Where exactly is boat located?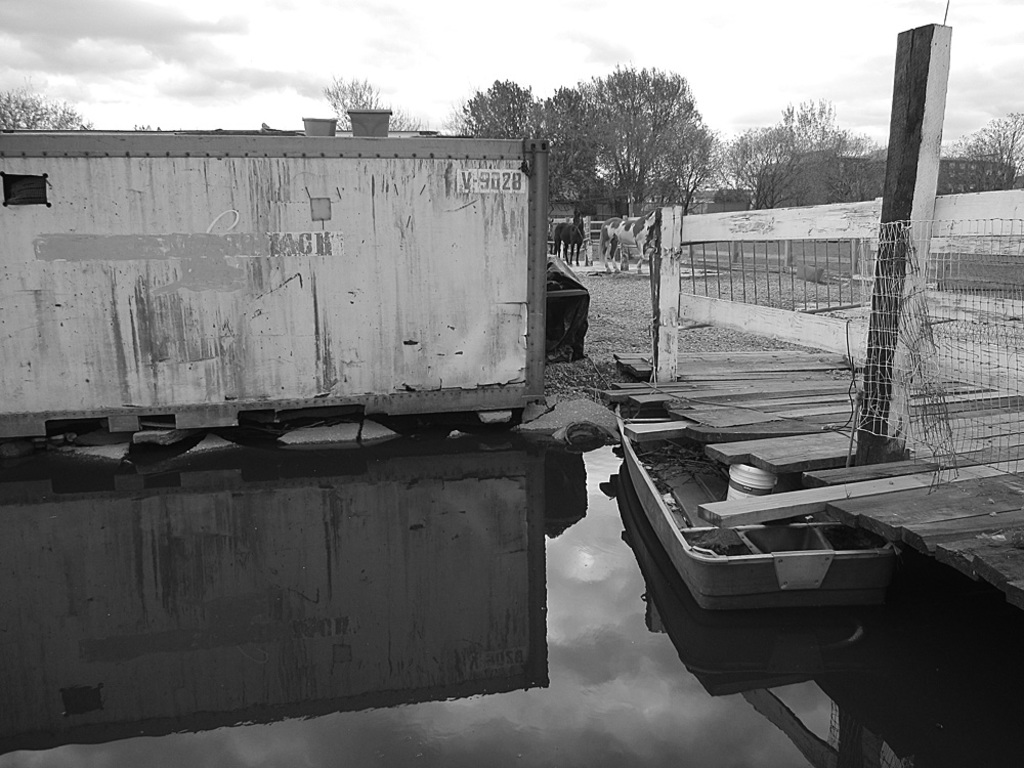
Its bounding box is Rect(614, 390, 904, 618).
